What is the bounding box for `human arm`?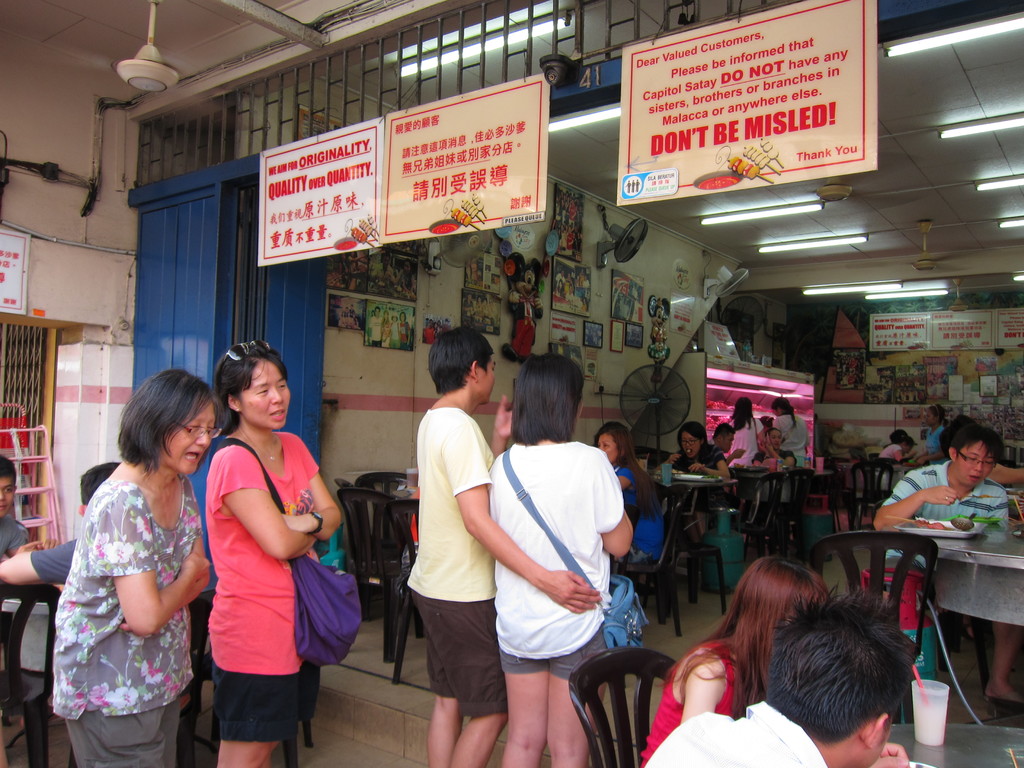
x1=485, y1=397, x2=518, y2=455.
